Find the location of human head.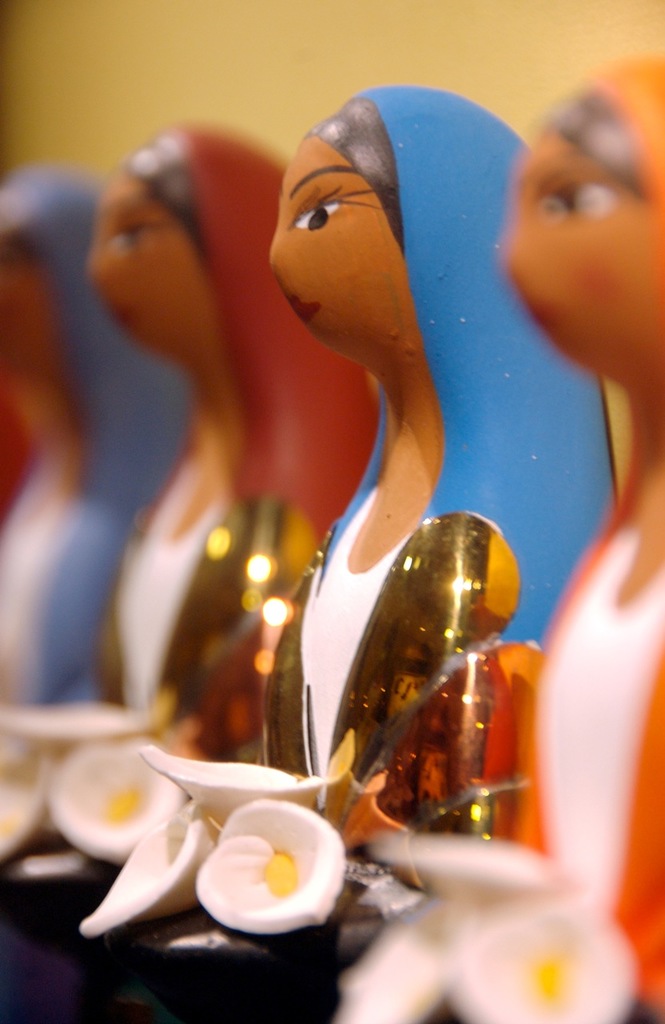
Location: <region>0, 174, 101, 398</region>.
